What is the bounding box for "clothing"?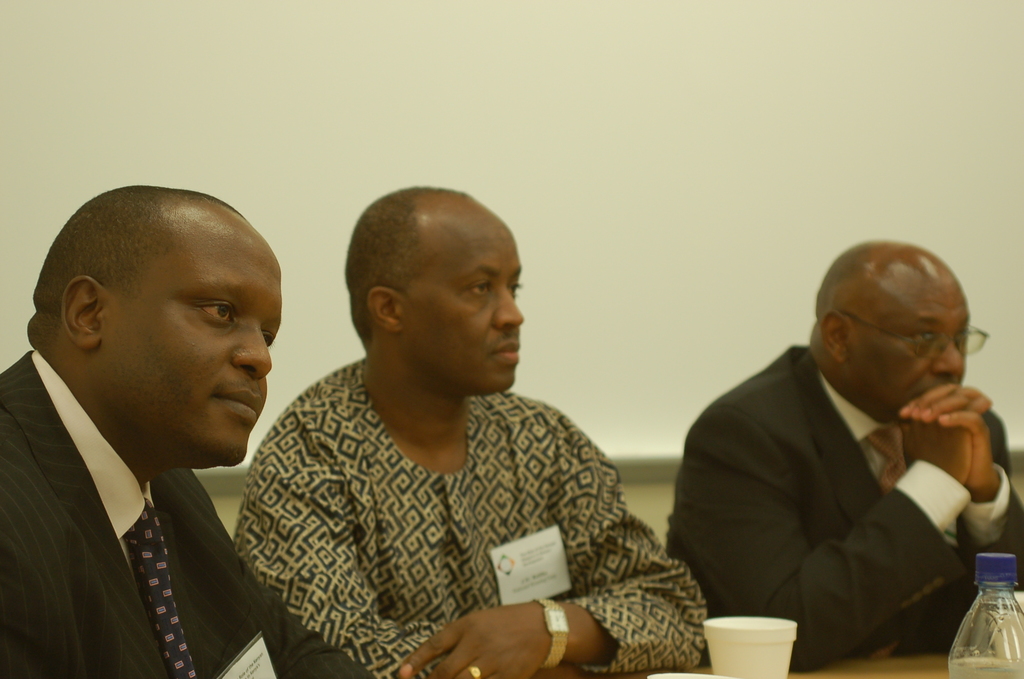
822/368/1012/552.
